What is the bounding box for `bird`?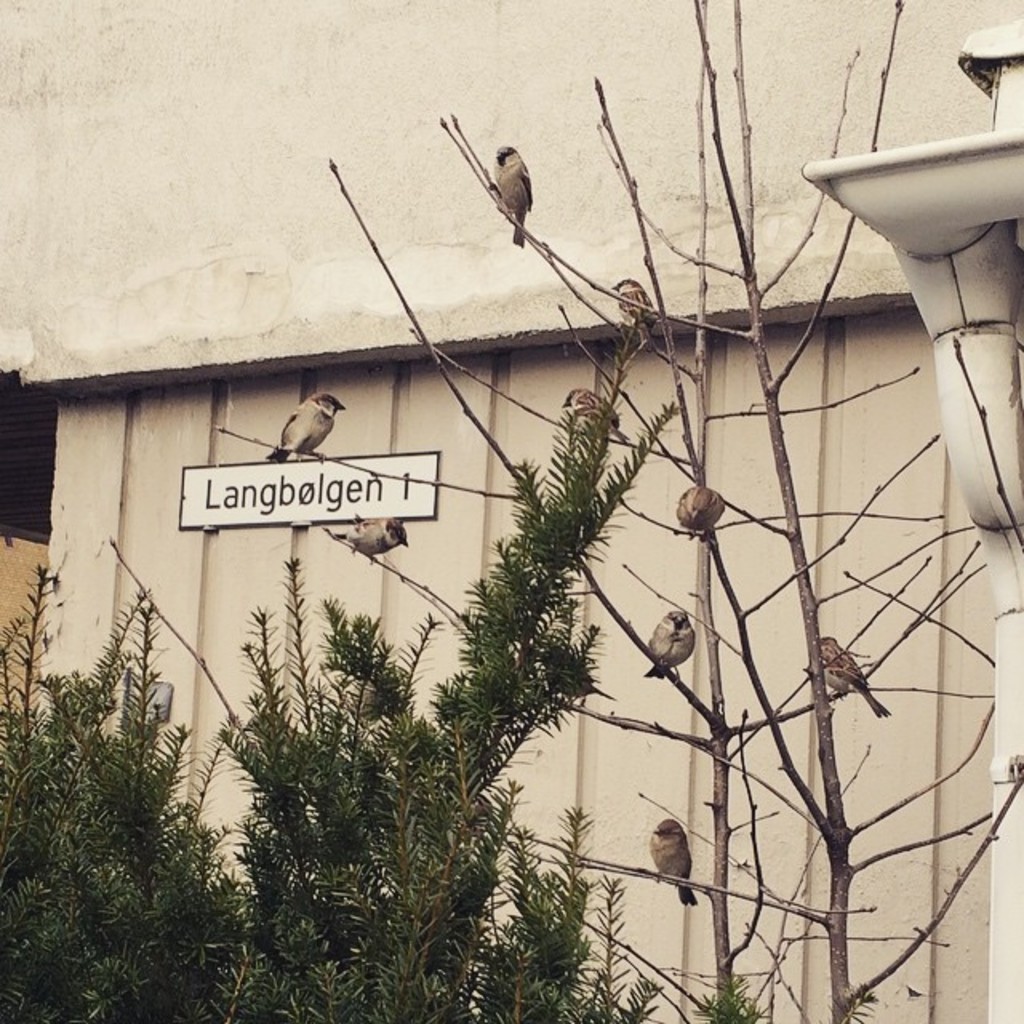
rect(251, 392, 341, 474).
